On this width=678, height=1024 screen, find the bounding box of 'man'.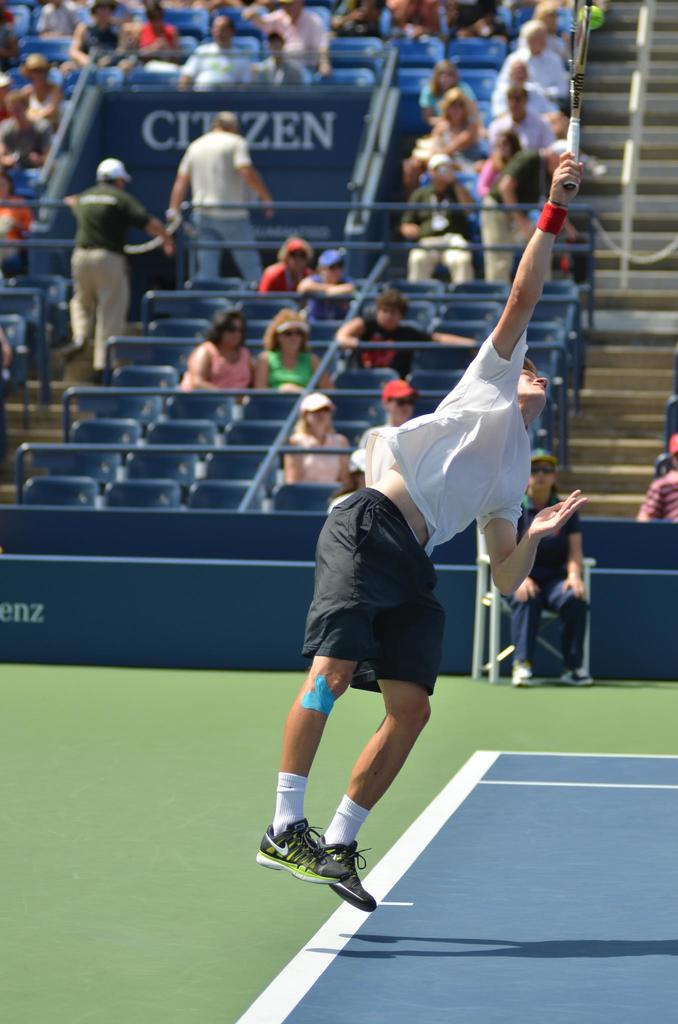
Bounding box: [left=252, top=0, right=333, bottom=77].
